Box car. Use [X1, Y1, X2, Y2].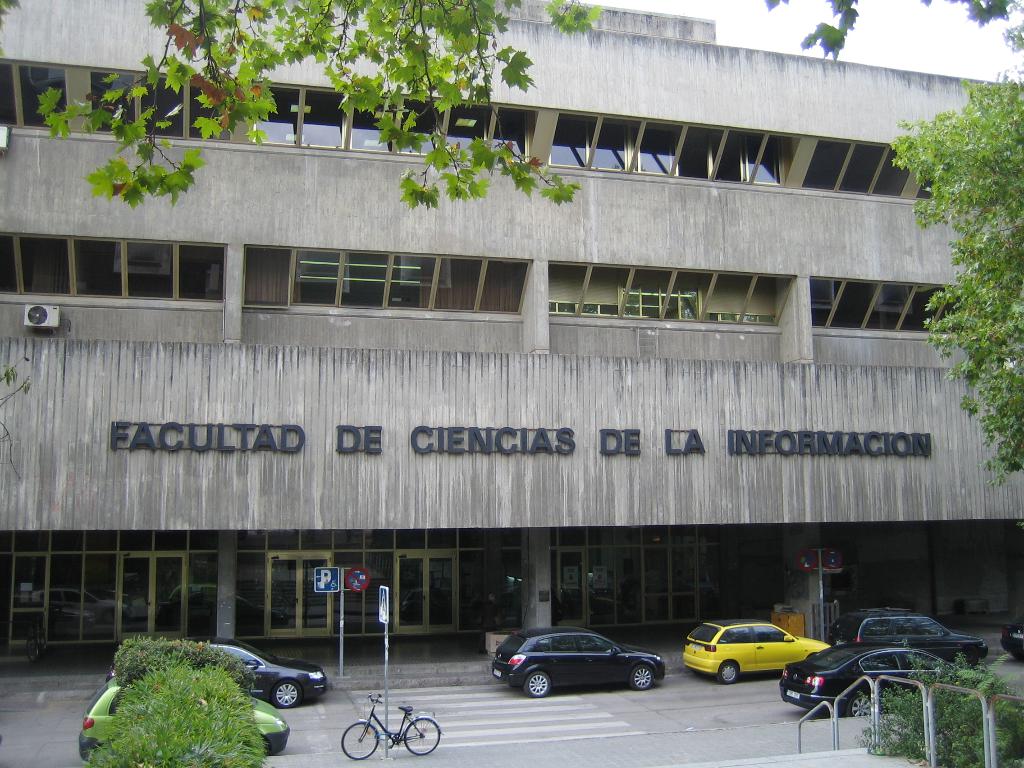
[779, 643, 961, 719].
